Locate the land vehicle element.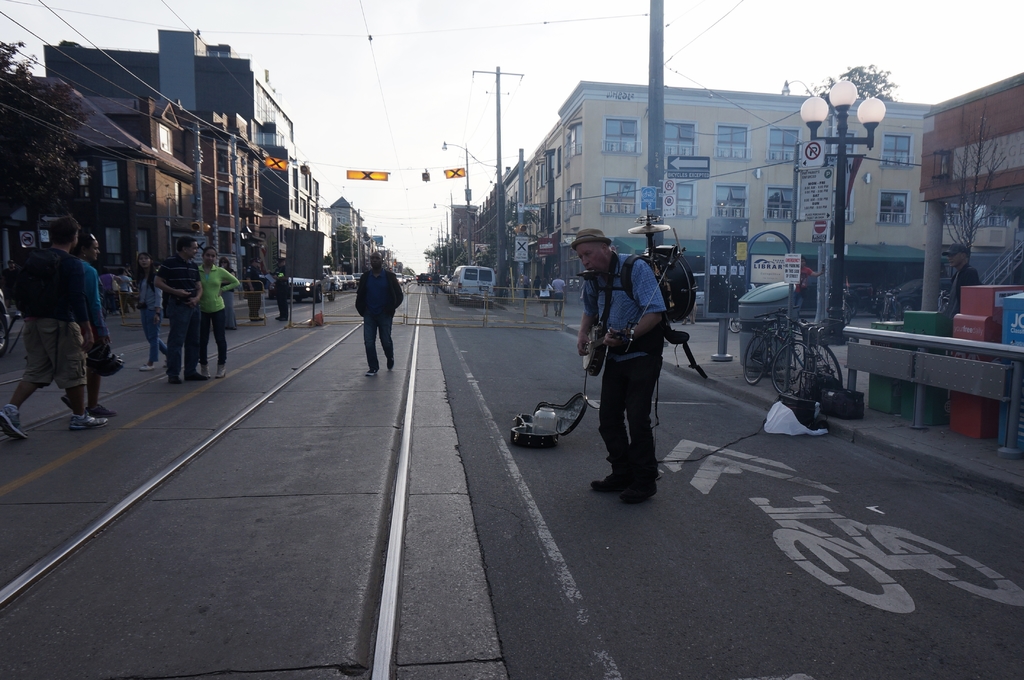
Element bbox: <region>741, 314, 815, 397</region>.
